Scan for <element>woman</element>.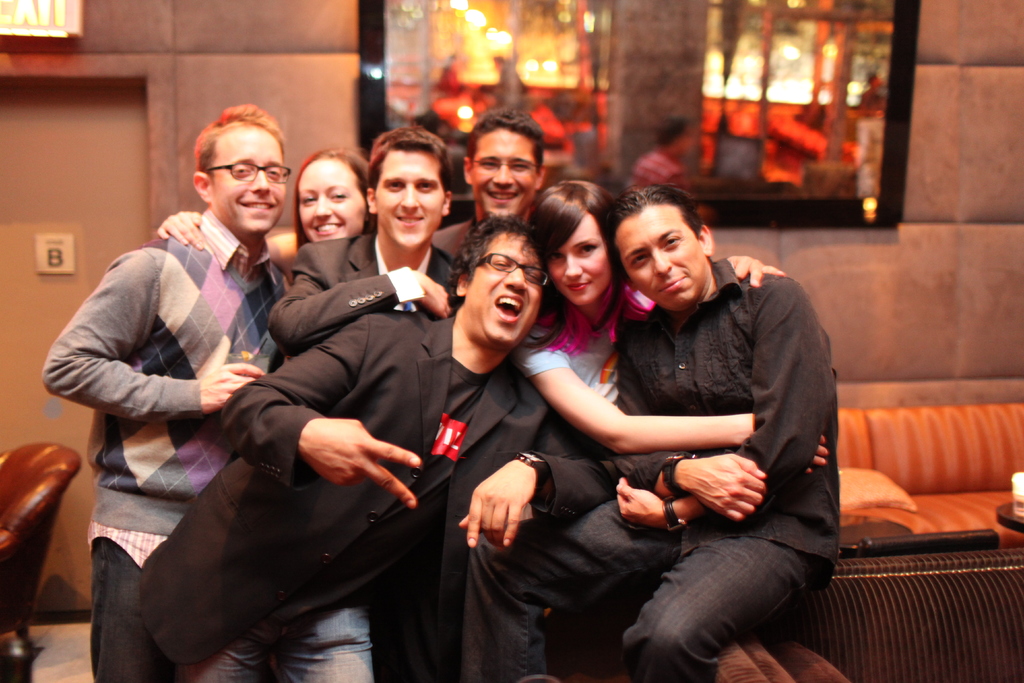
Scan result: 157,147,366,288.
